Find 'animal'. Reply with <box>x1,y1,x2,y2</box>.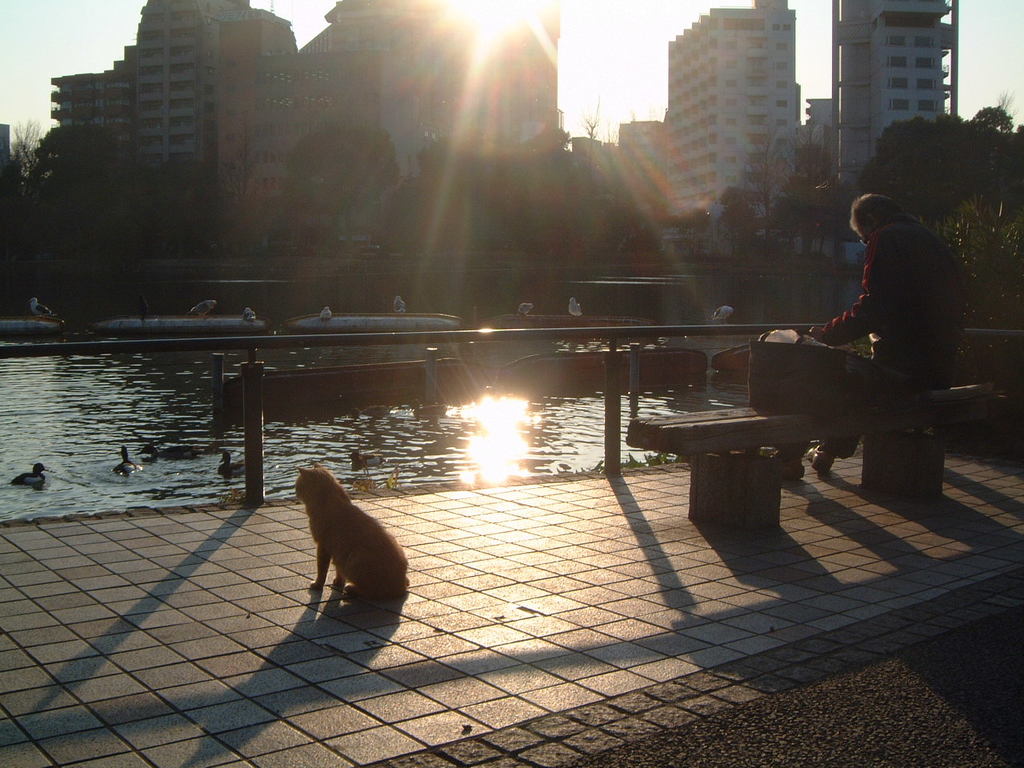
<box>29,297,59,321</box>.
